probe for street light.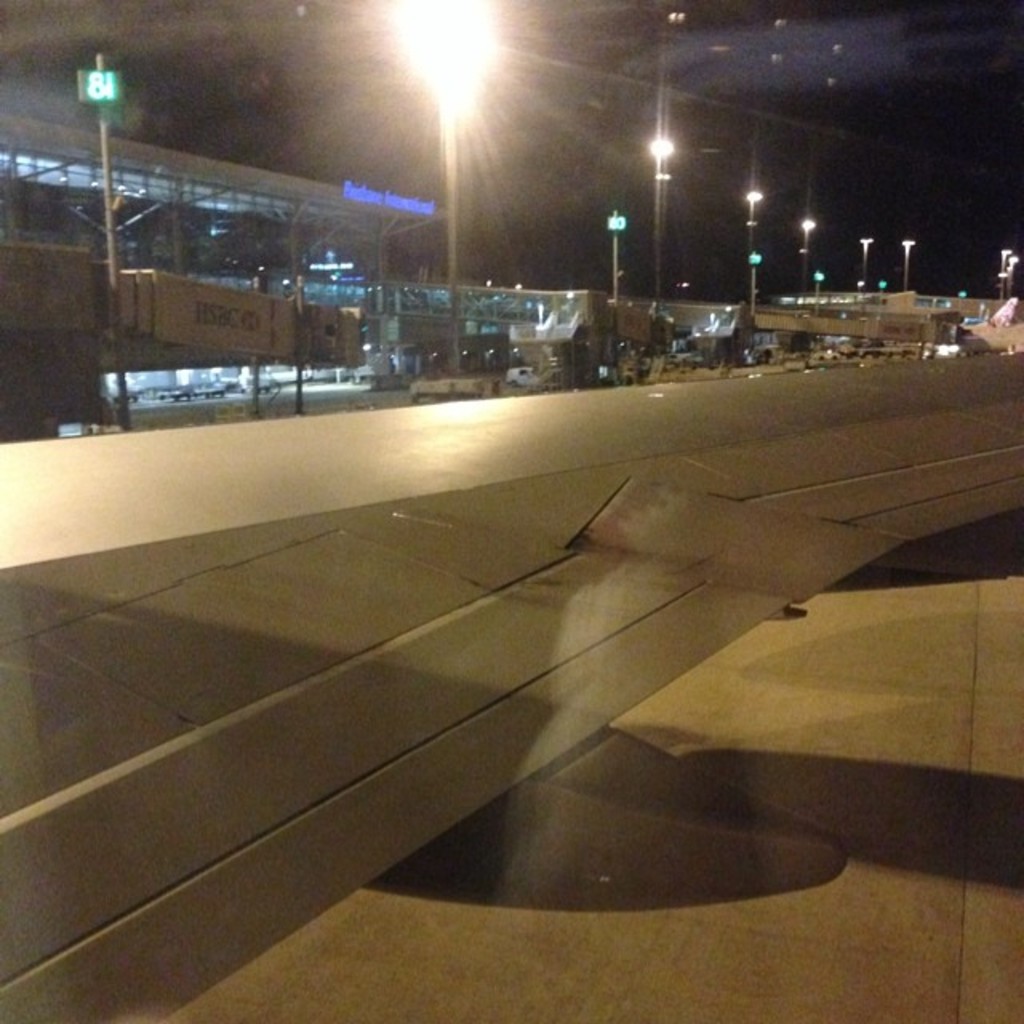
Probe result: select_region(859, 237, 877, 298).
